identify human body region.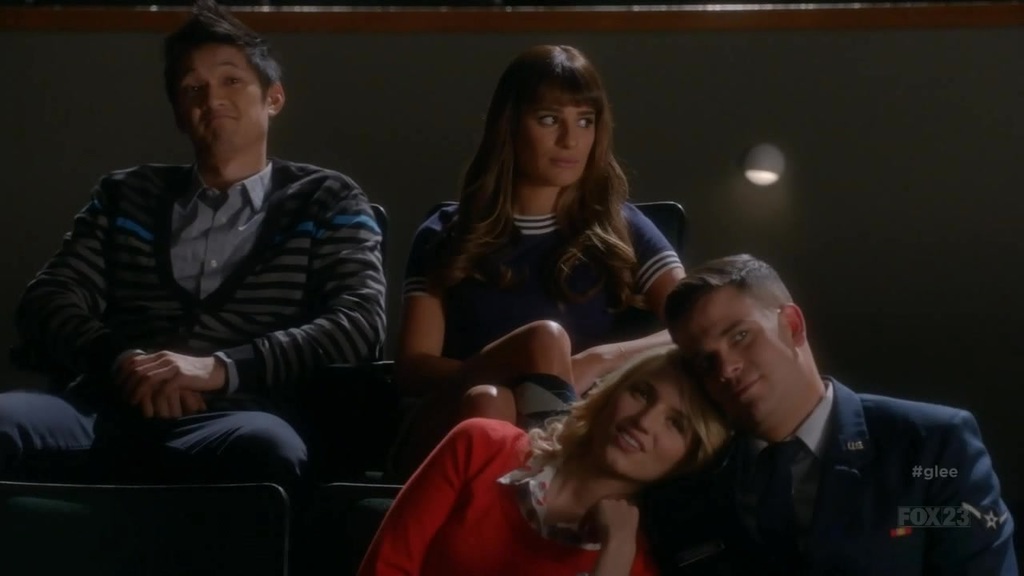
Region: <bbox>390, 44, 695, 429</bbox>.
